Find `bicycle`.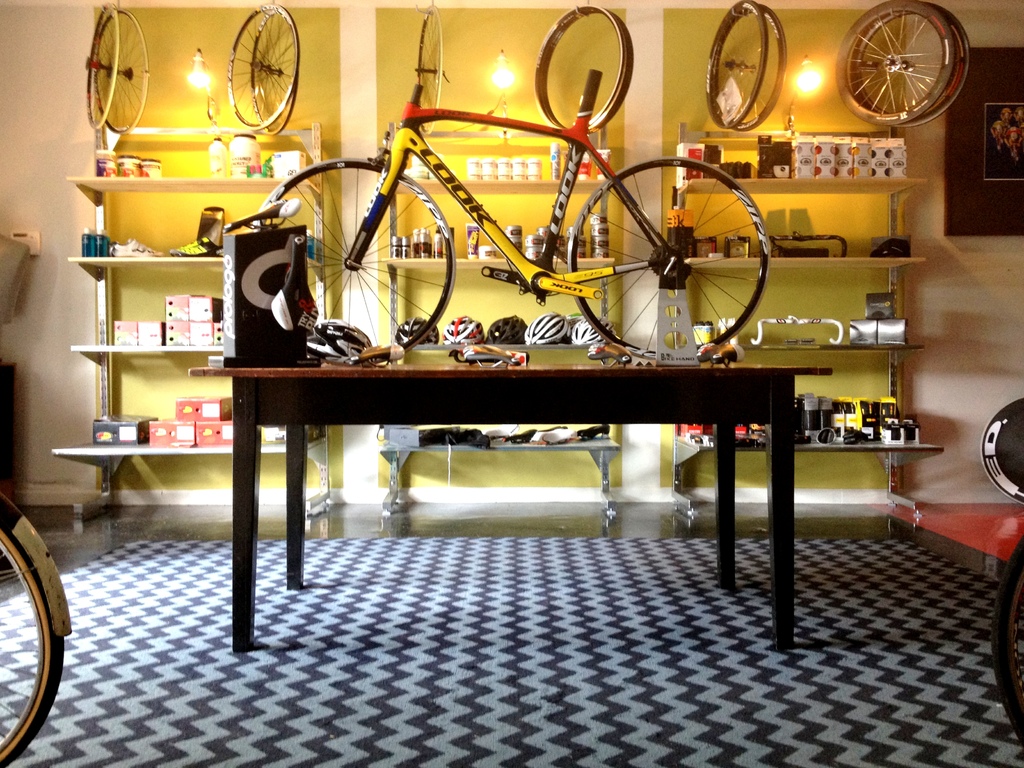
{"x1": 252, "y1": 72, "x2": 772, "y2": 348}.
